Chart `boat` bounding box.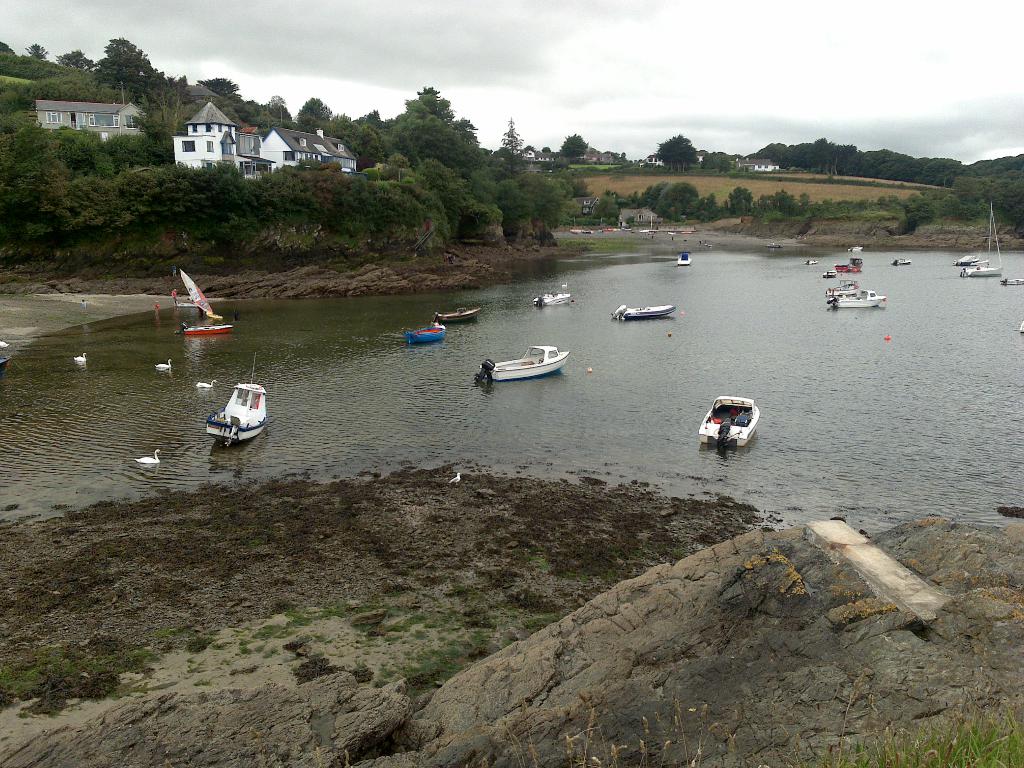
Charted: 196, 370, 268, 447.
